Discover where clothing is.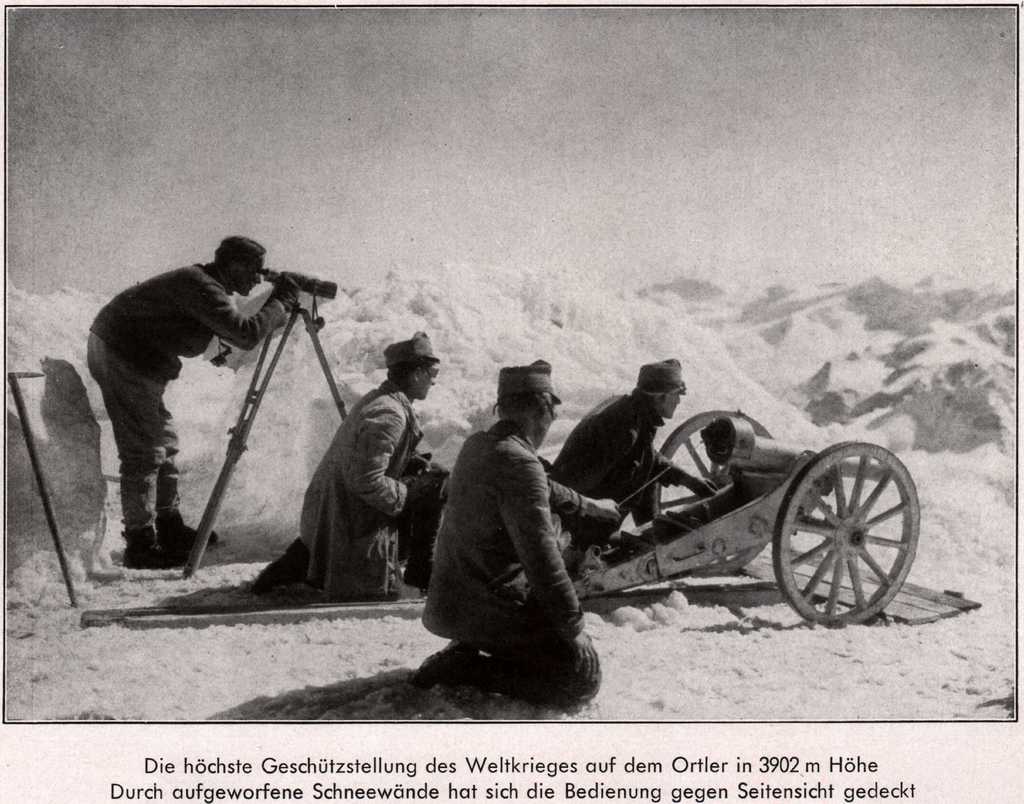
Discovered at (86, 258, 291, 388).
